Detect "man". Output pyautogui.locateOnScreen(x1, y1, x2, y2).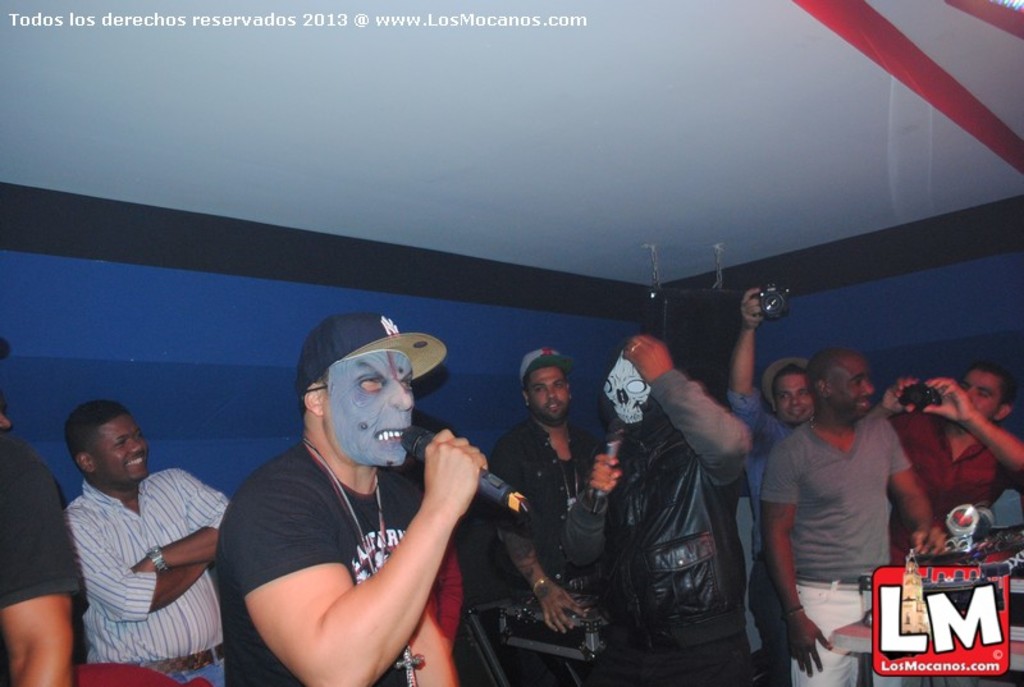
pyautogui.locateOnScreen(756, 357, 947, 686).
